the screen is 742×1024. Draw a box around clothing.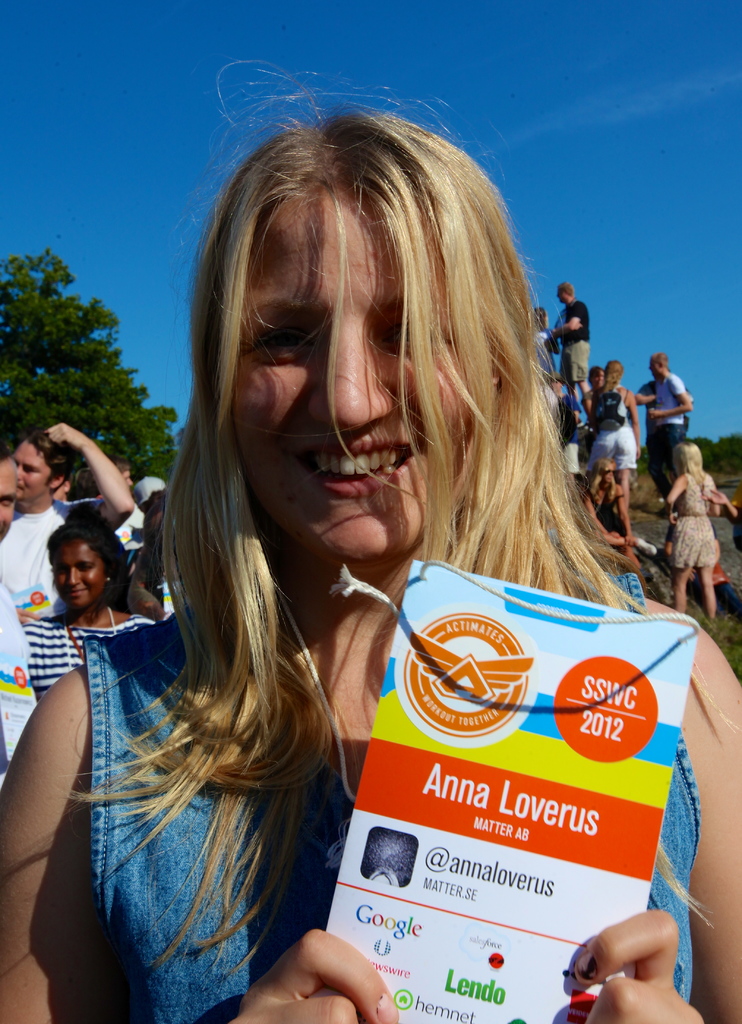
(16,616,161,702).
